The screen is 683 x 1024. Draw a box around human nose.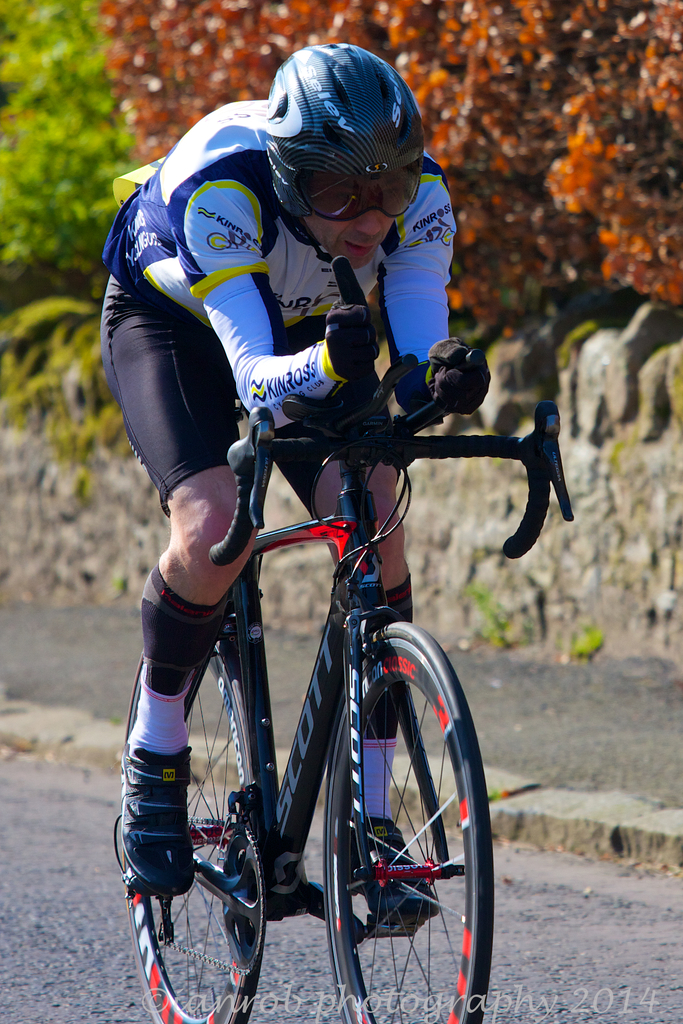
bbox=[361, 215, 393, 239].
